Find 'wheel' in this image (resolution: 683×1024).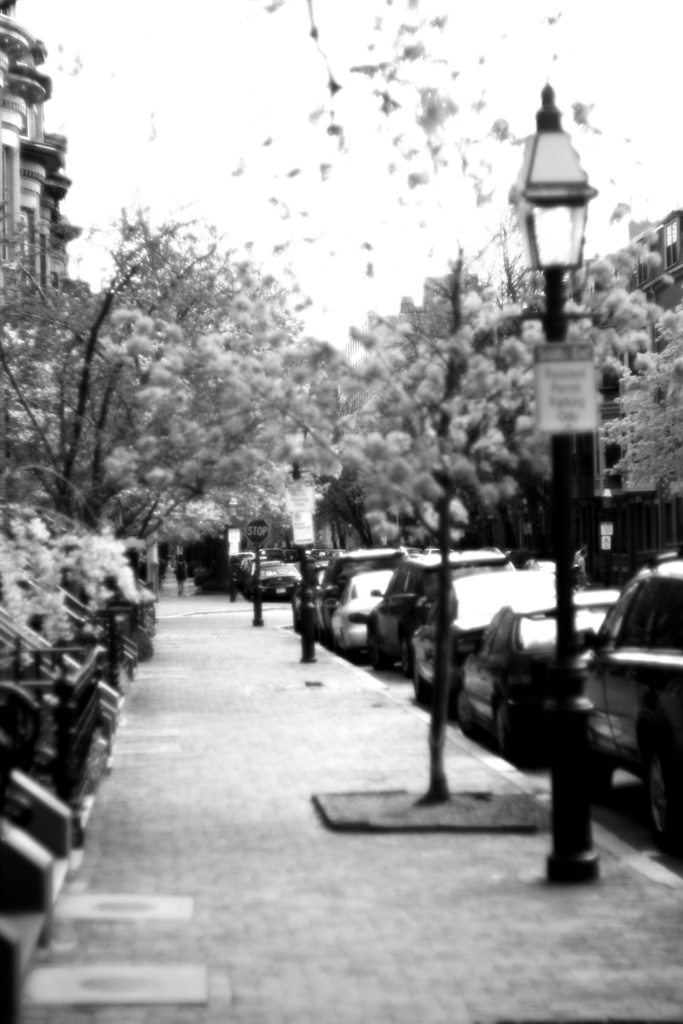
Rect(643, 754, 682, 849).
